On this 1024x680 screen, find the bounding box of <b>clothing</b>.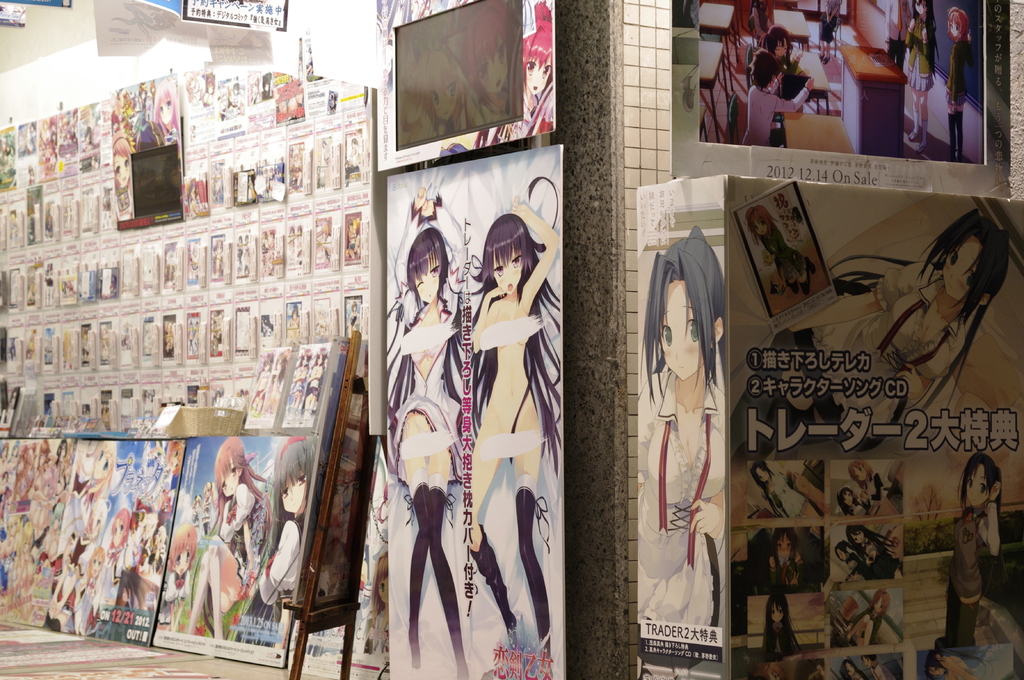
Bounding box: (left=454, top=83, right=564, bottom=147).
